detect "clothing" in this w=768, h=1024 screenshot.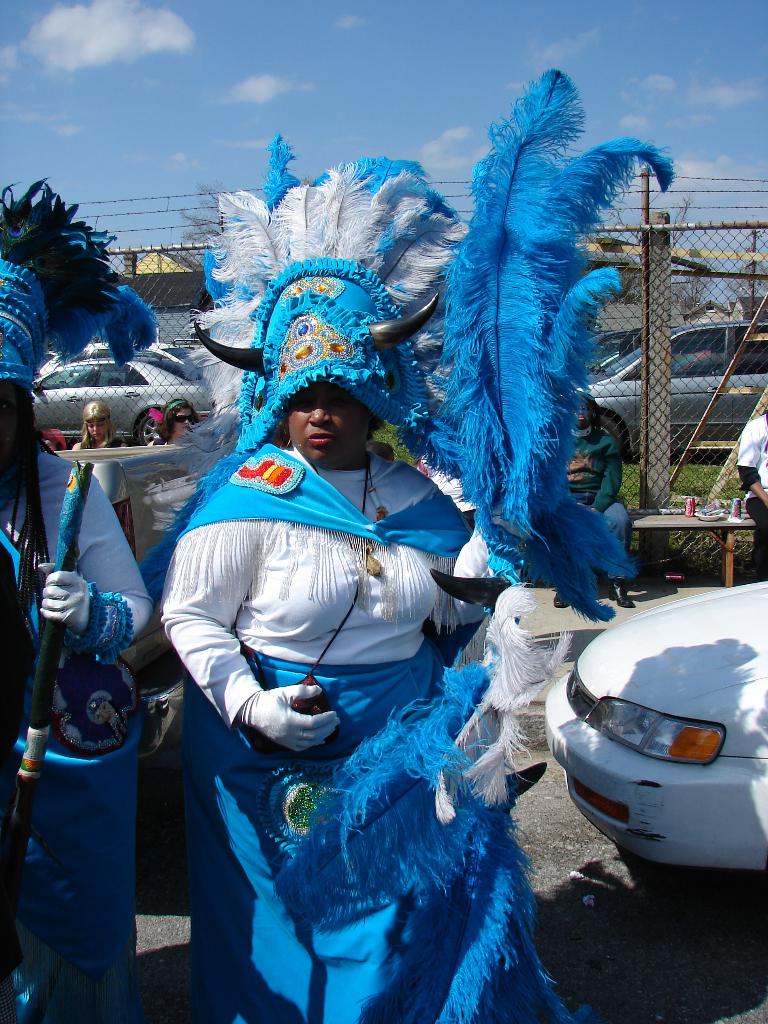
Detection: 0, 172, 157, 1023.
